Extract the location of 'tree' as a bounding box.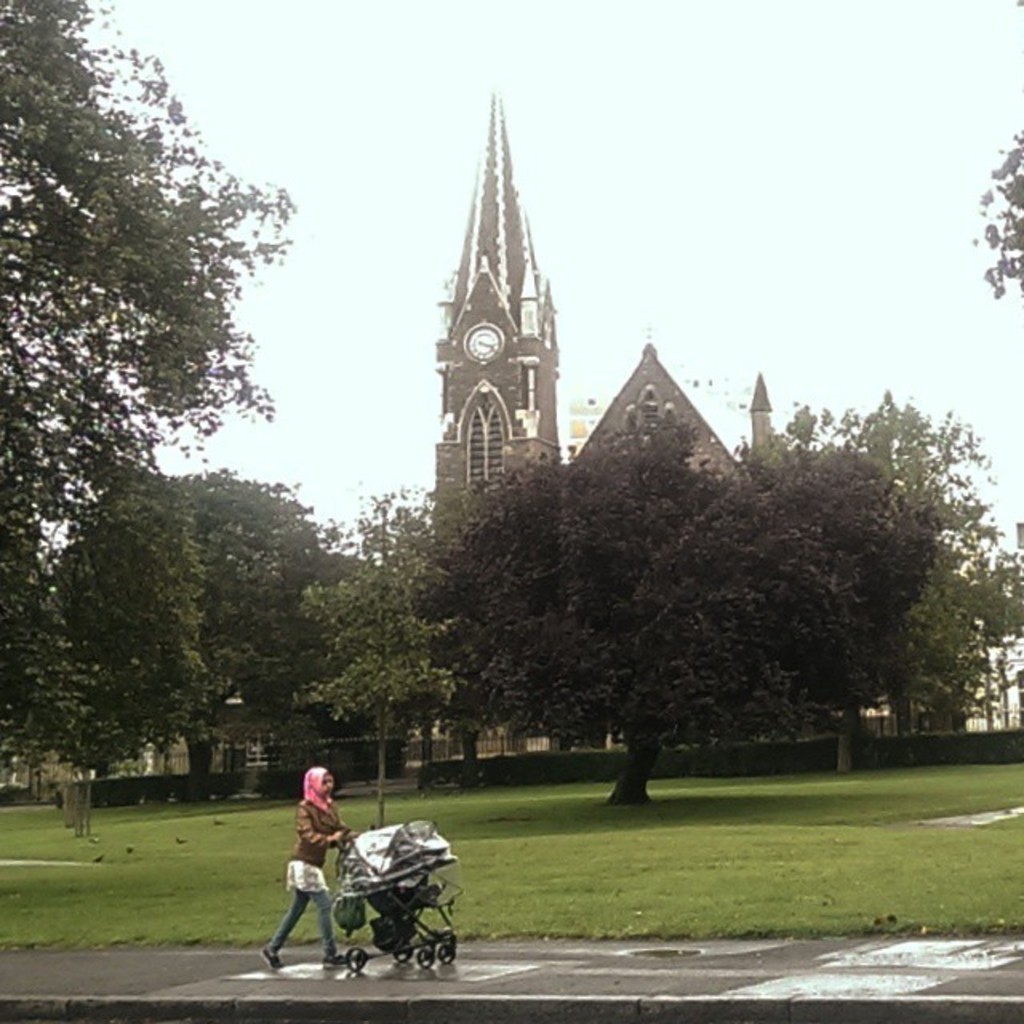
crop(970, 130, 1022, 302).
